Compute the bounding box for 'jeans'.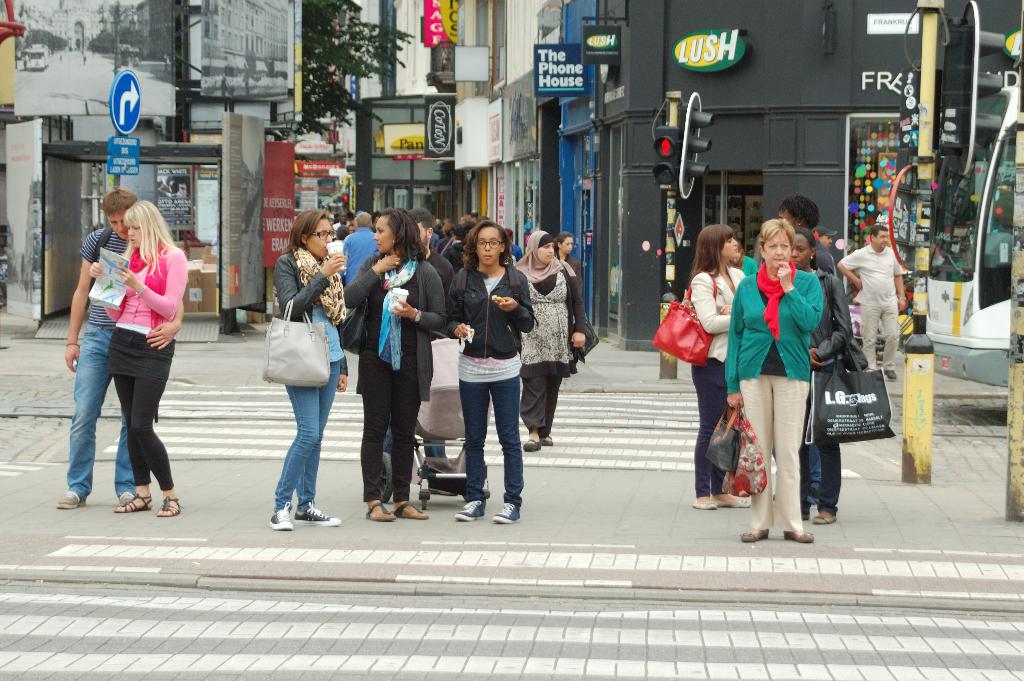
422/438/445/459.
